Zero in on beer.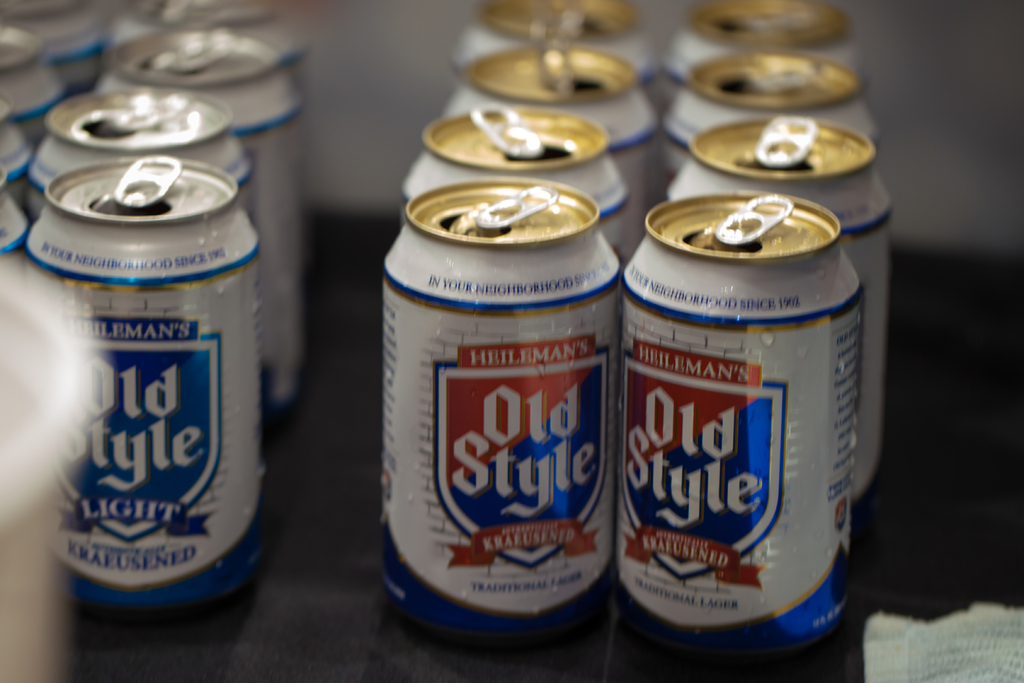
Zeroed in: region(11, 84, 253, 218).
